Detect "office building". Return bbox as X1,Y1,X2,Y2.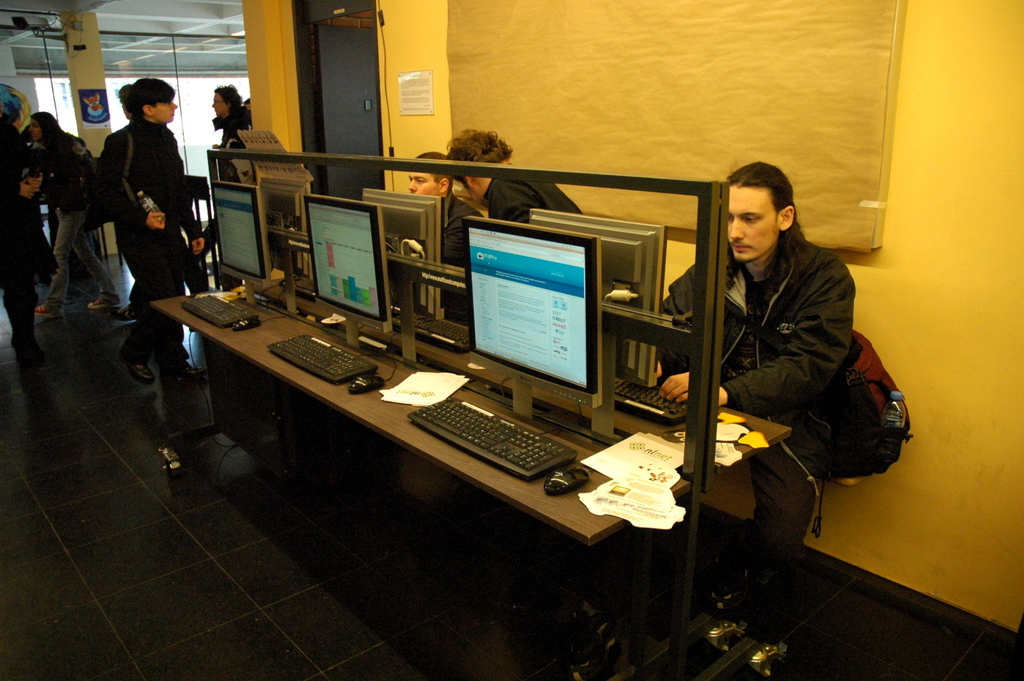
0,0,1023,680.
